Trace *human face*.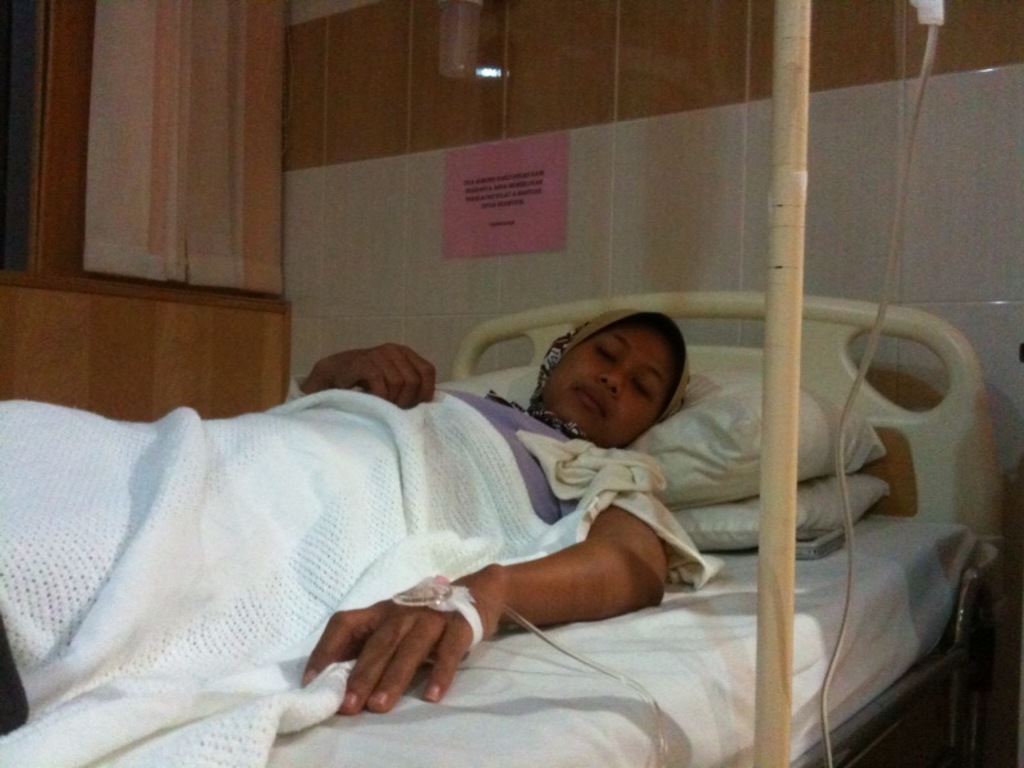
Traced to crop(541, 325, 678, 445).
